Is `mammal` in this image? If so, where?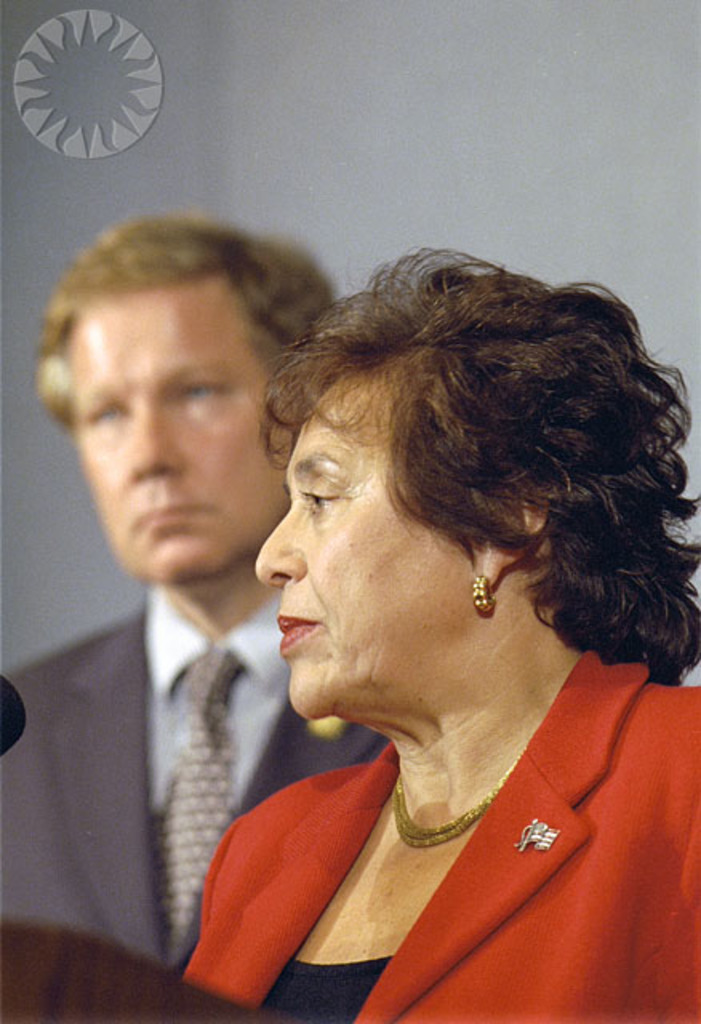
Yes, at [176, 243, 699, 1022].
